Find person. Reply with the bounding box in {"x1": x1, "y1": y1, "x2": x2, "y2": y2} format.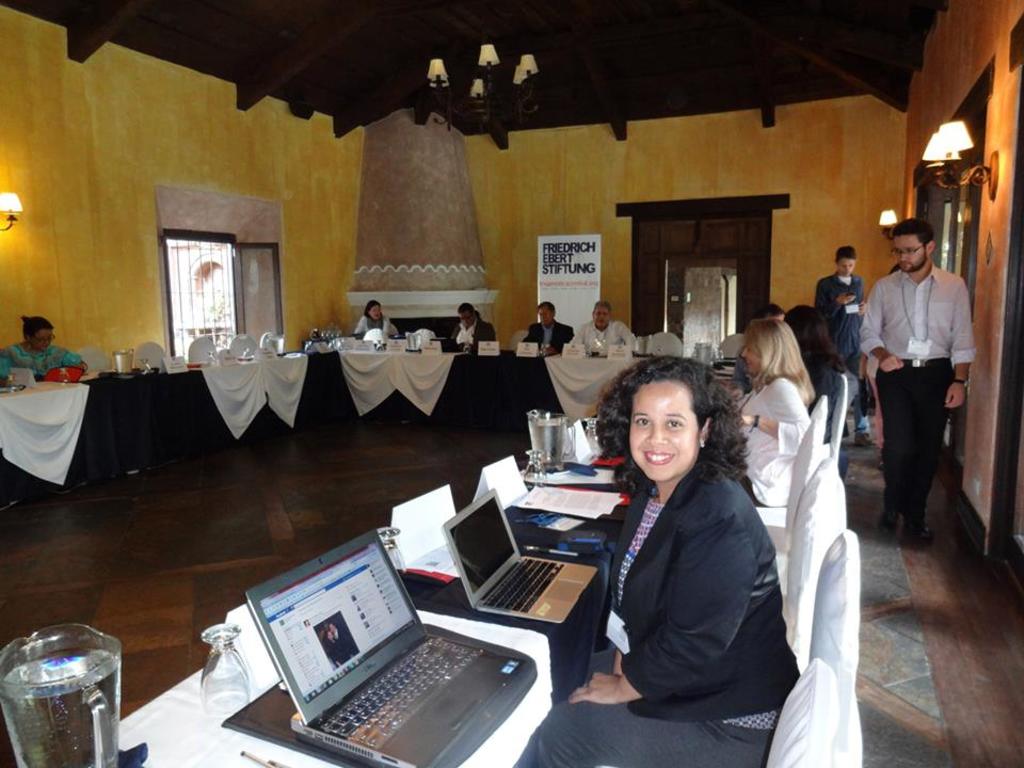
{"x1": 451, "y1": 304, "x2": 498, "y2": 346}.
